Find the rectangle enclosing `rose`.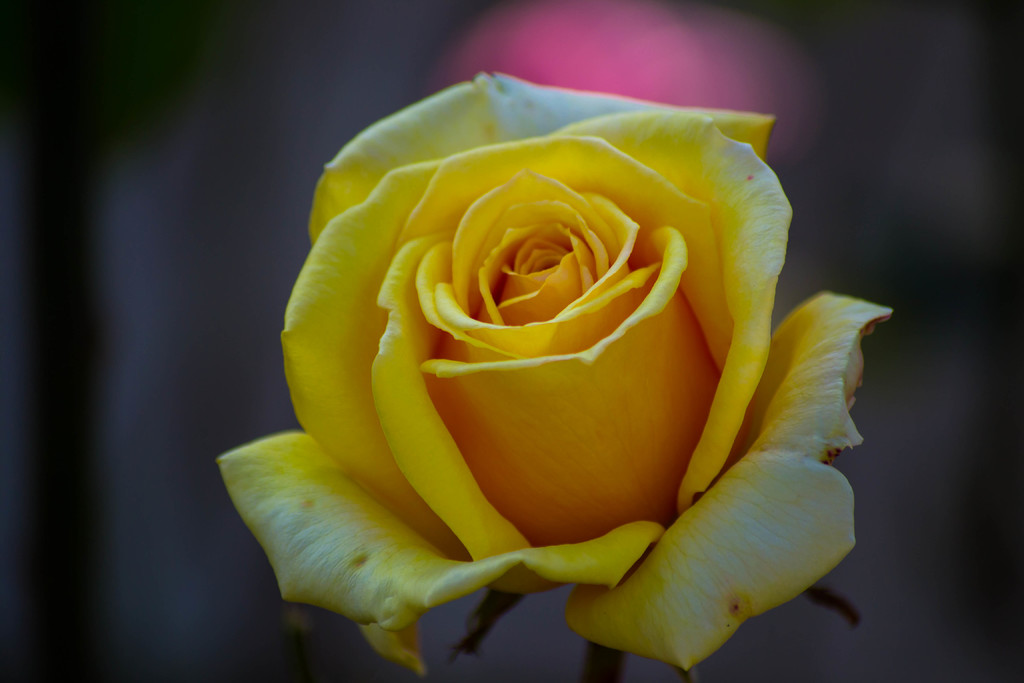
crop(216, 72, 893, 679).
